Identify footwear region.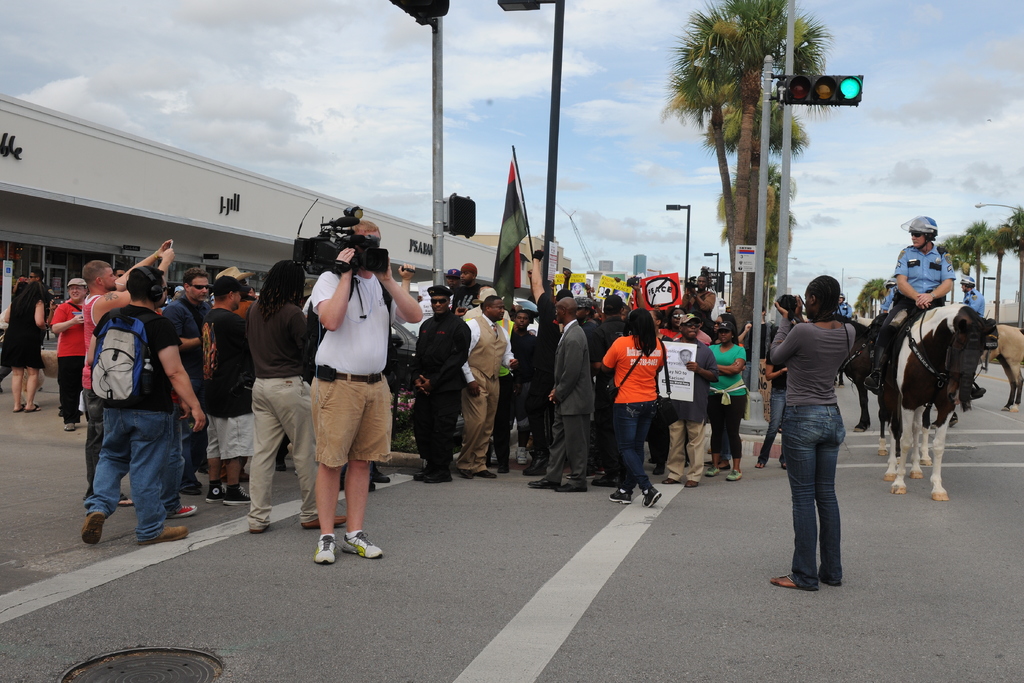
Region: {"x1": 164, "y1": 504, "x2": 200, "y2": 518}.
